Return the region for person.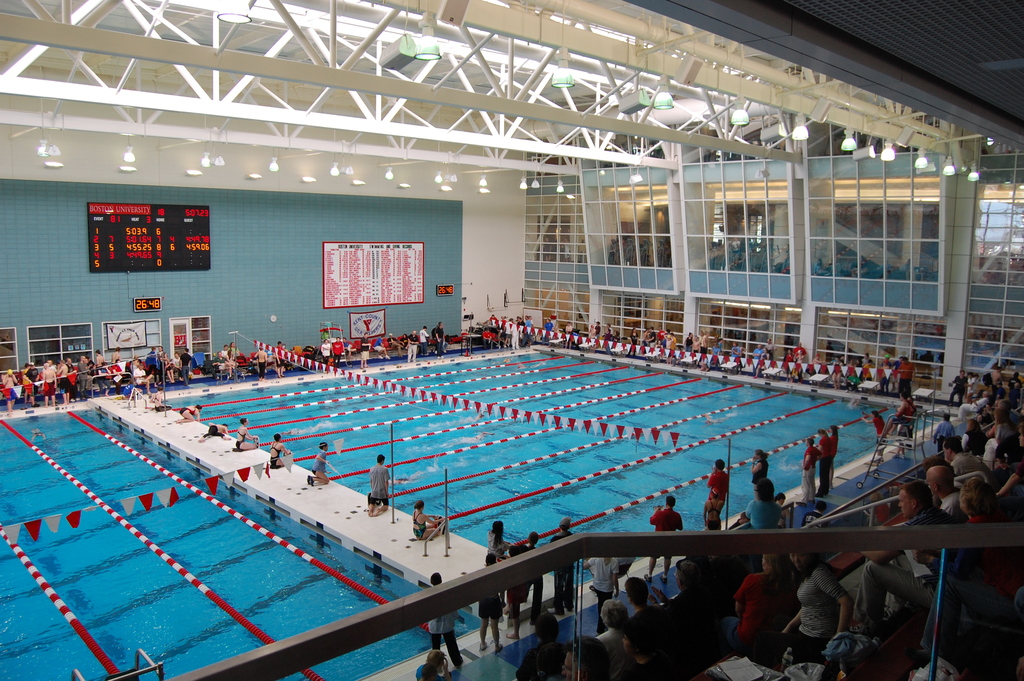
region(546, 516, 576, 611).
